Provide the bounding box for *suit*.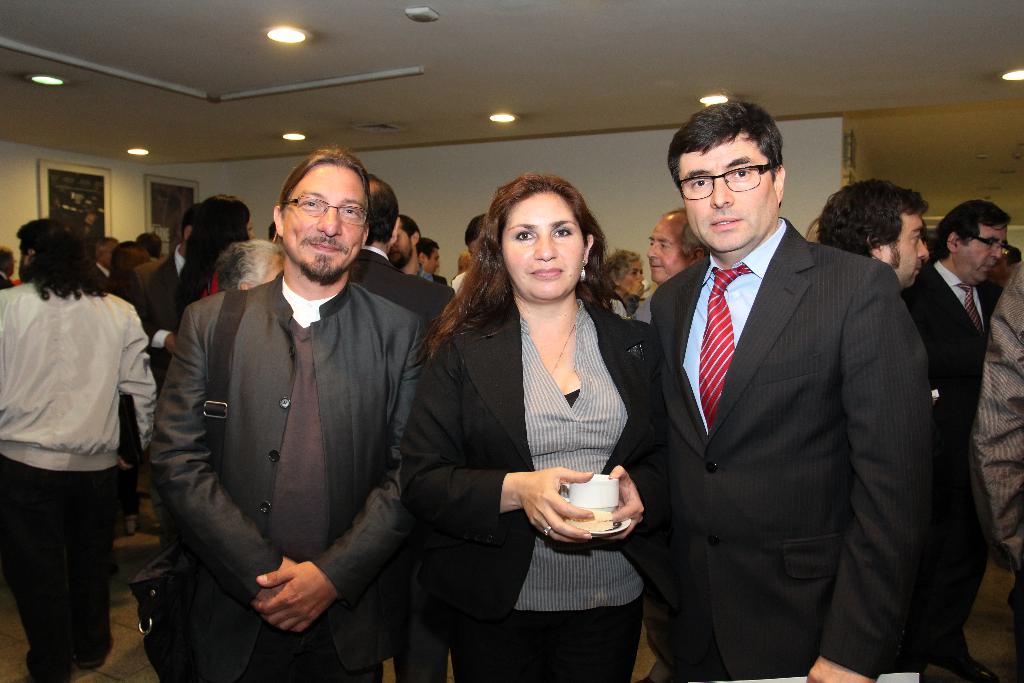
x1=400 y1=292 x2=661 y2=682.
